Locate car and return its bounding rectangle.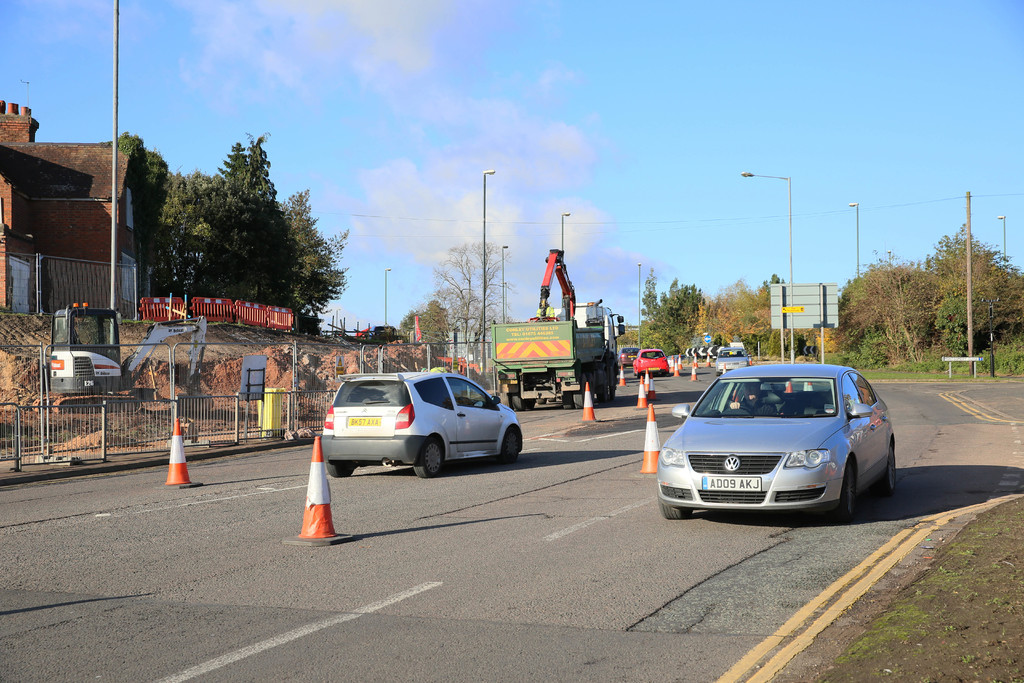
bbox(318, 361, 525, 478).
